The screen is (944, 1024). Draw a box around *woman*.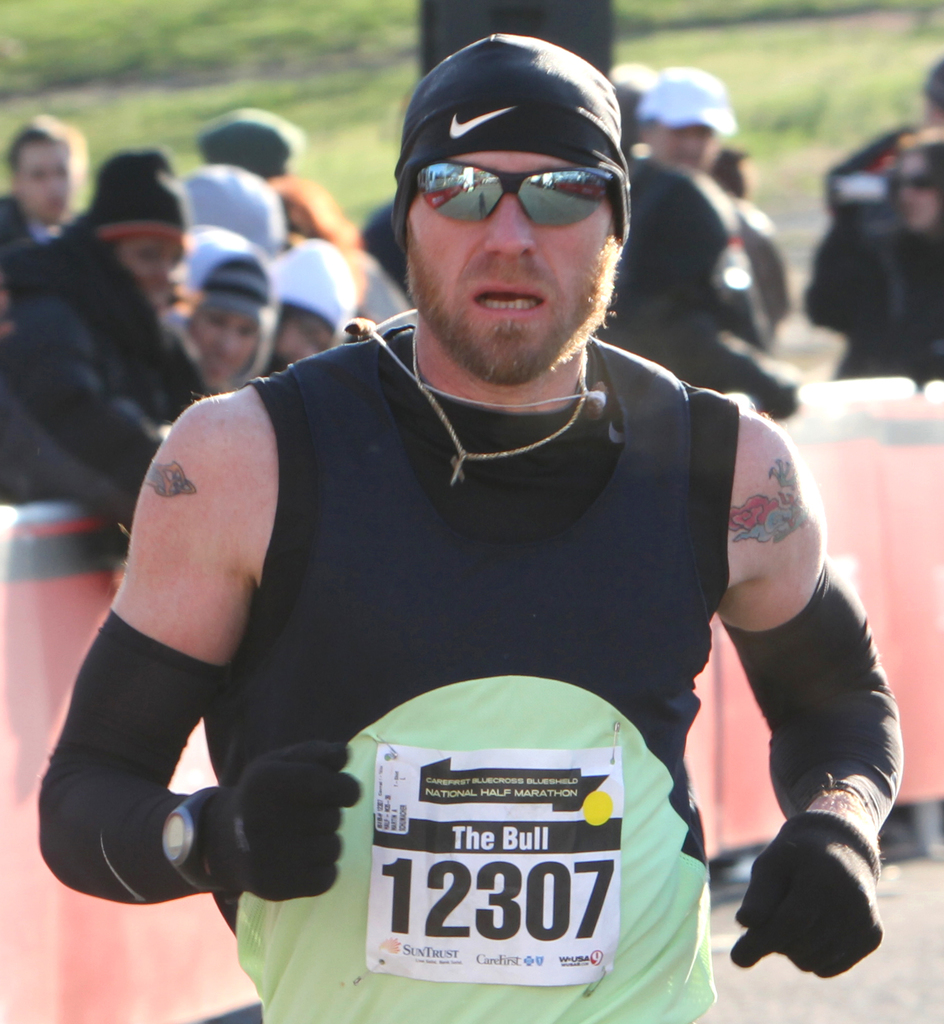
region(183, 209, 285, 391).
